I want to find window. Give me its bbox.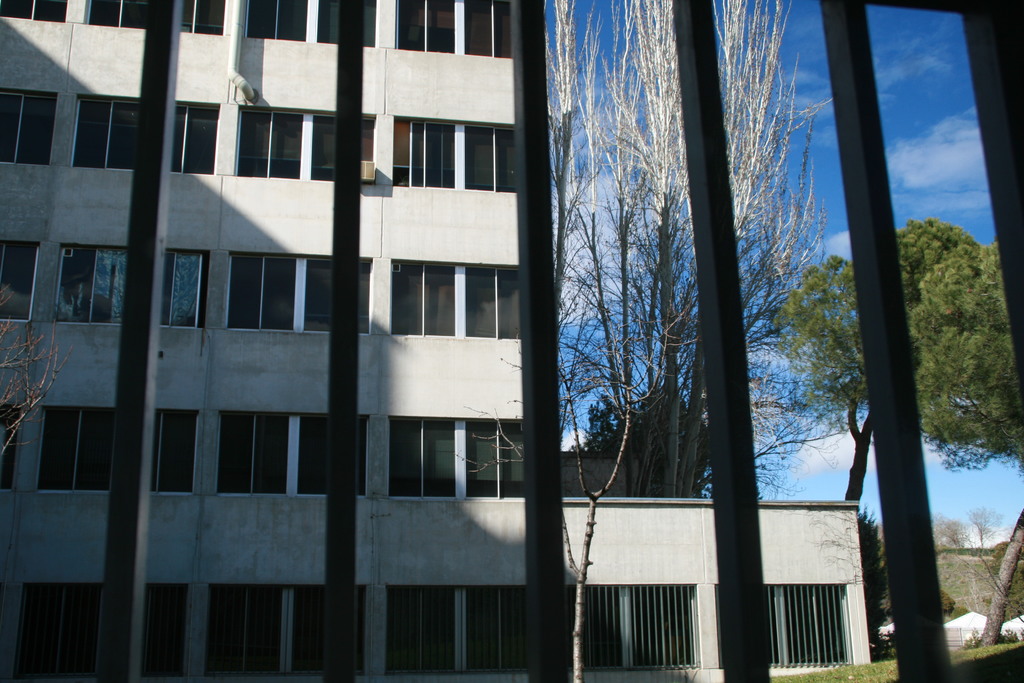
crop(396, 0, 511, 58).
